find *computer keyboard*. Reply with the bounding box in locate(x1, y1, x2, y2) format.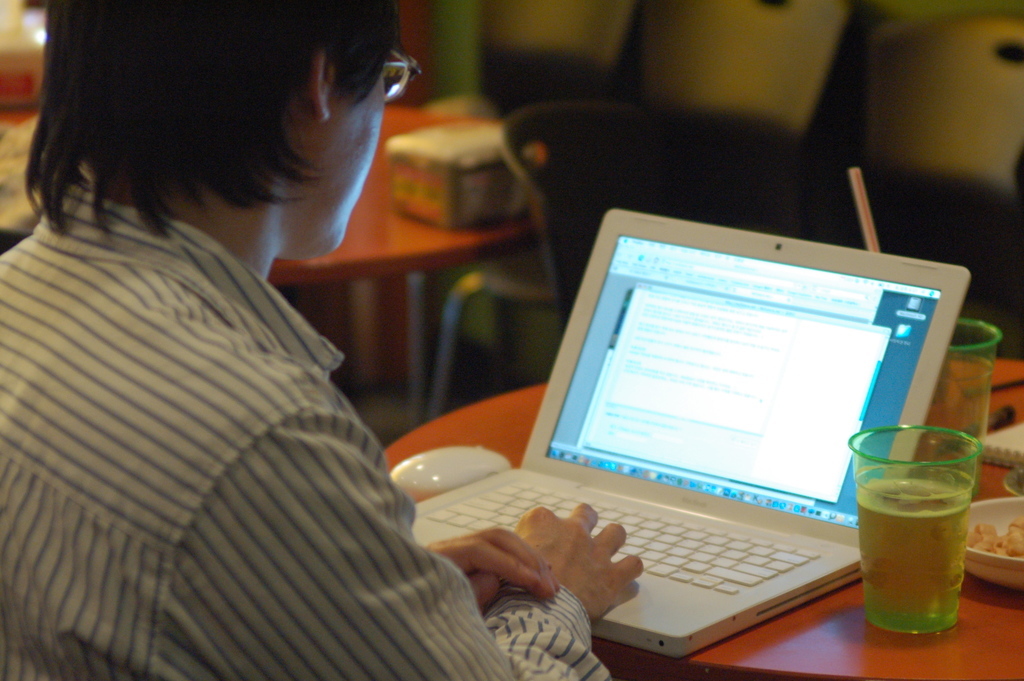
locate(426, 474, 822, 597).
